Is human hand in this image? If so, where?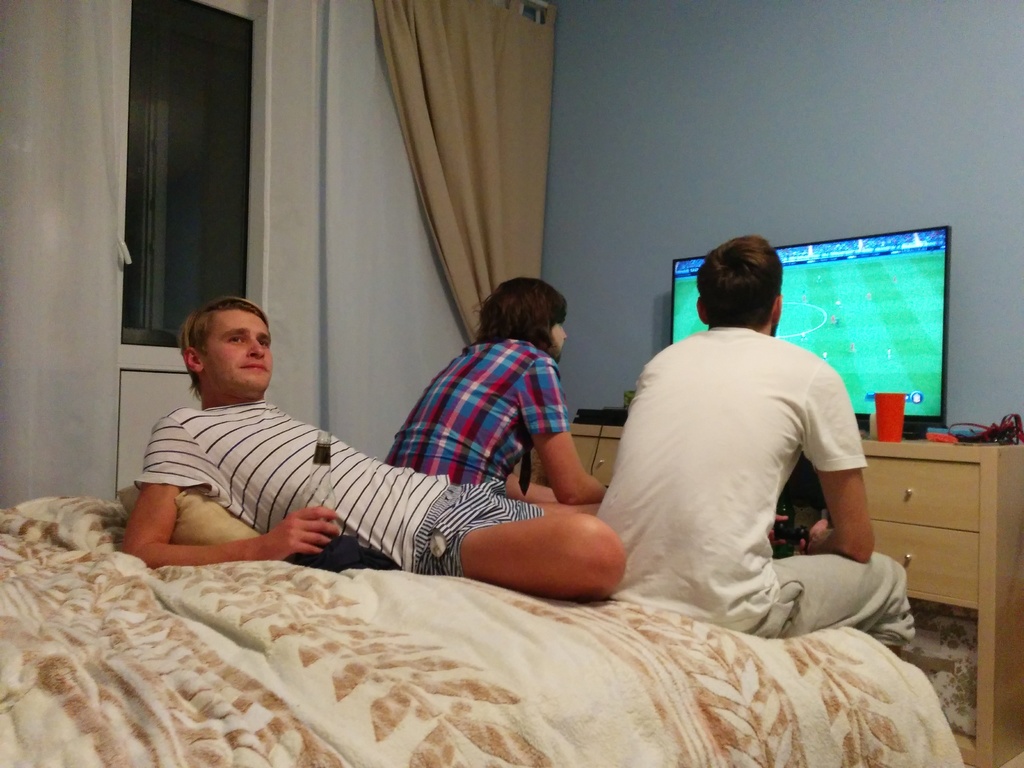
Yes, at (247, 502, 342, 575).
